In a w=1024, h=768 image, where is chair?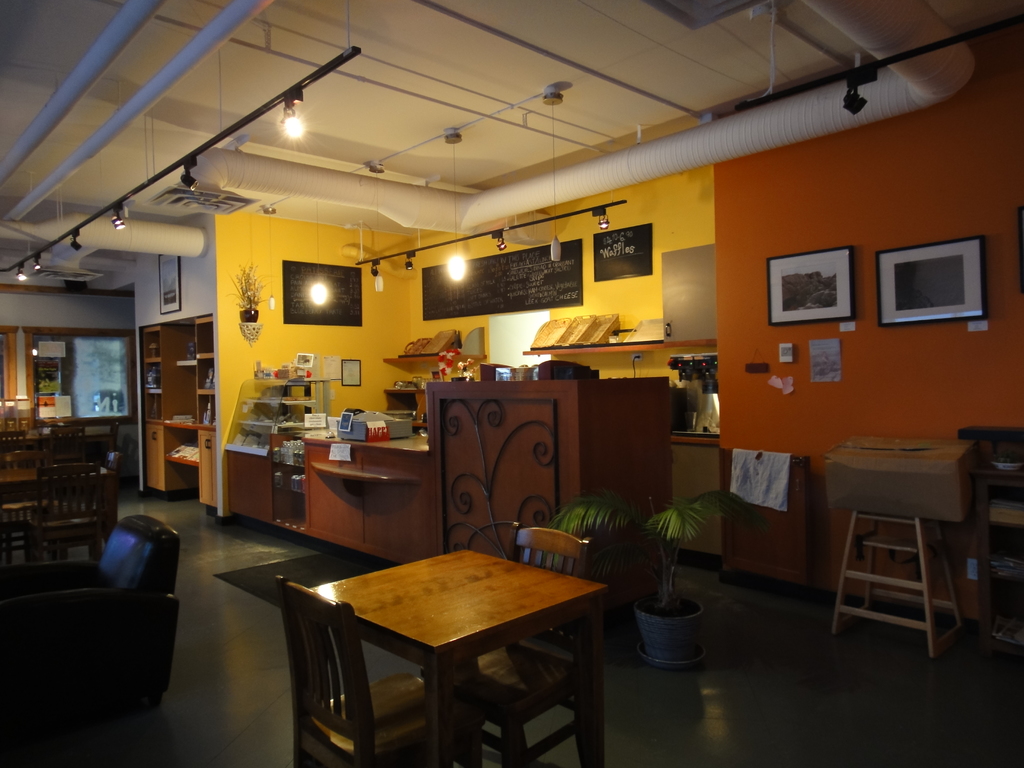
crop(473, 522, 593, 767).
